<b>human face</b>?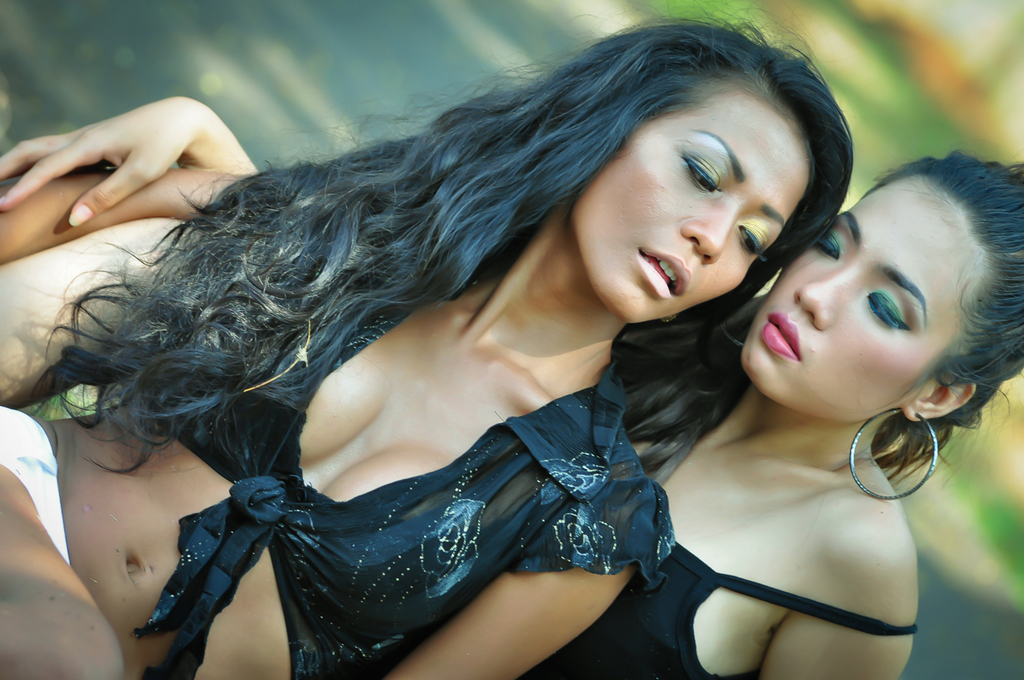
rect(741, 174, 989, 410)
